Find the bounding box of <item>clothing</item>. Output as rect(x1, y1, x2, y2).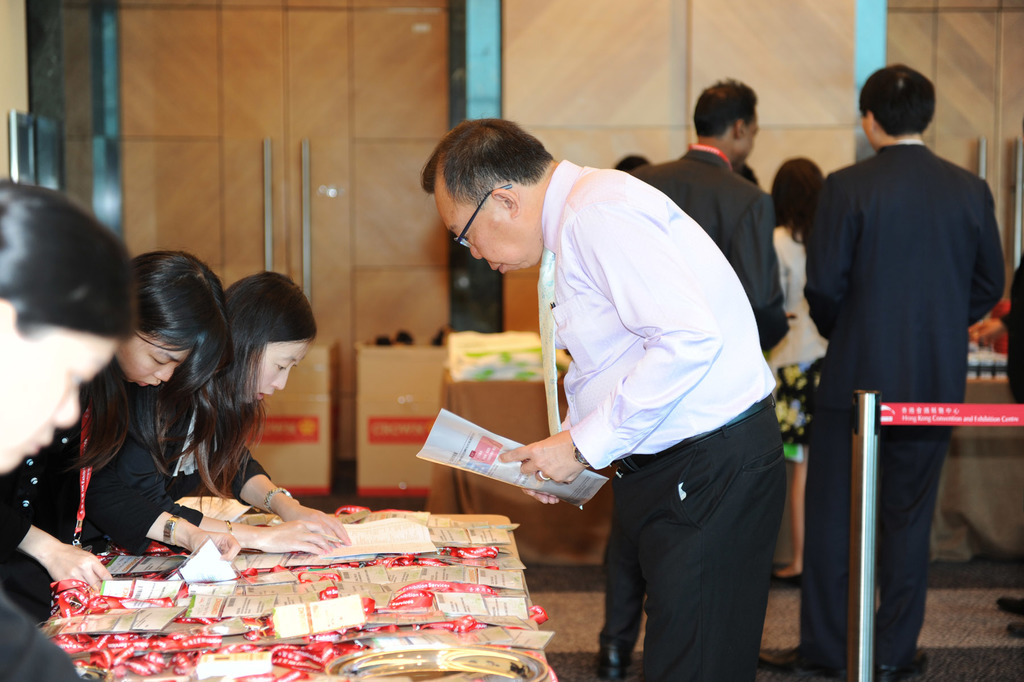
rect(0, 599, 93, 681).
